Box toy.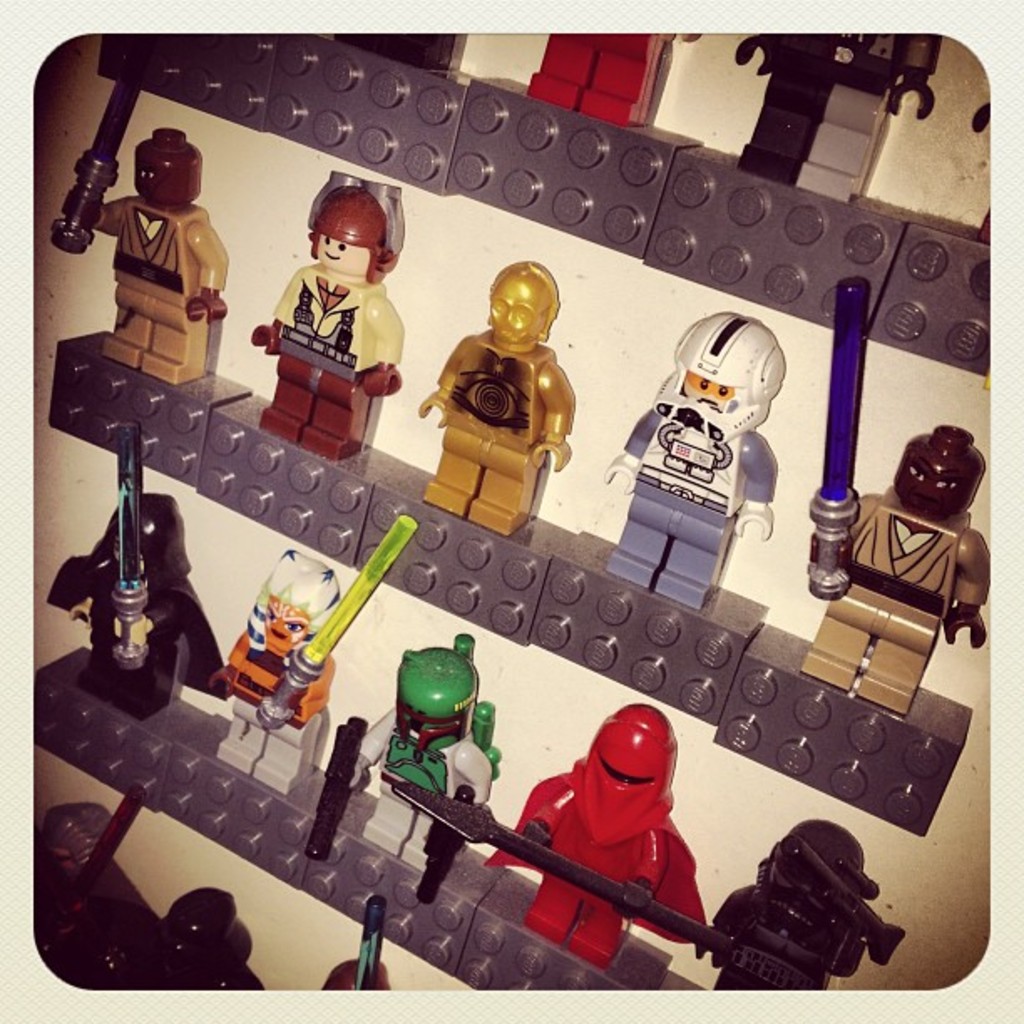
BBox(693, 817, 872, 996).
